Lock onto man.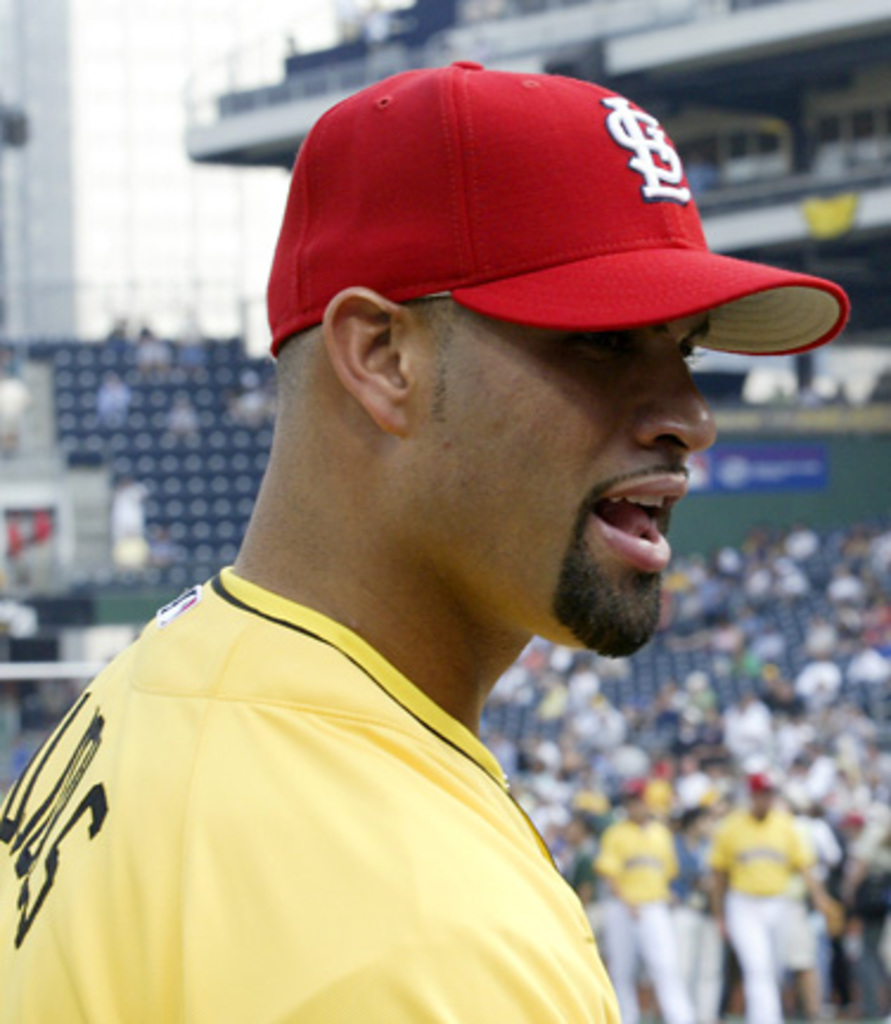
Locked: x1=590 y1=777 x2=682 y2=1022.
